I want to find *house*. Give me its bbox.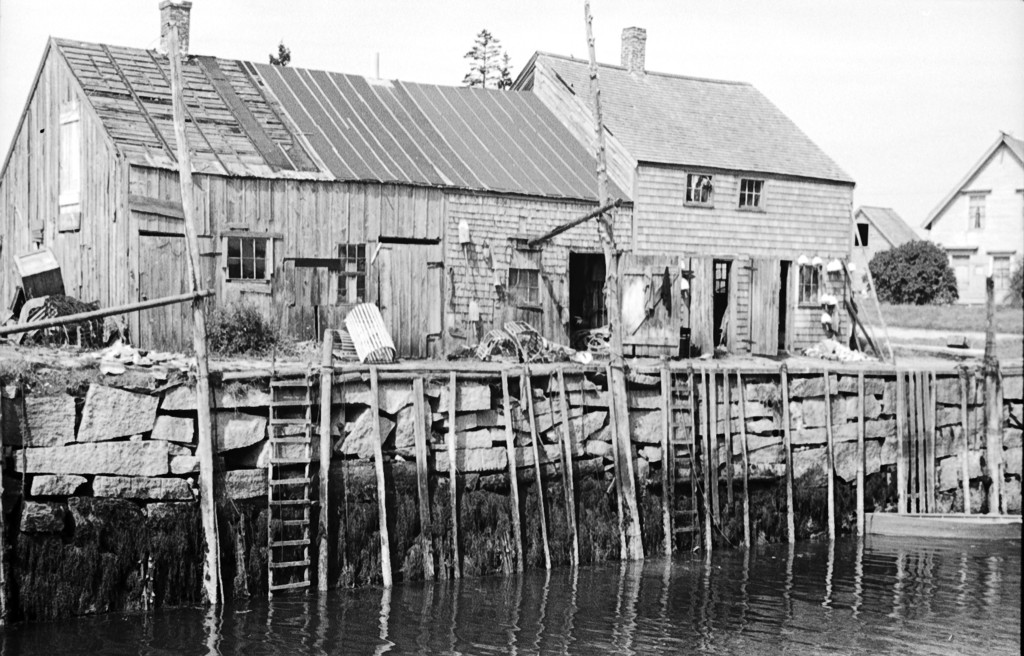
locate(921, 128, 1023, 305).
